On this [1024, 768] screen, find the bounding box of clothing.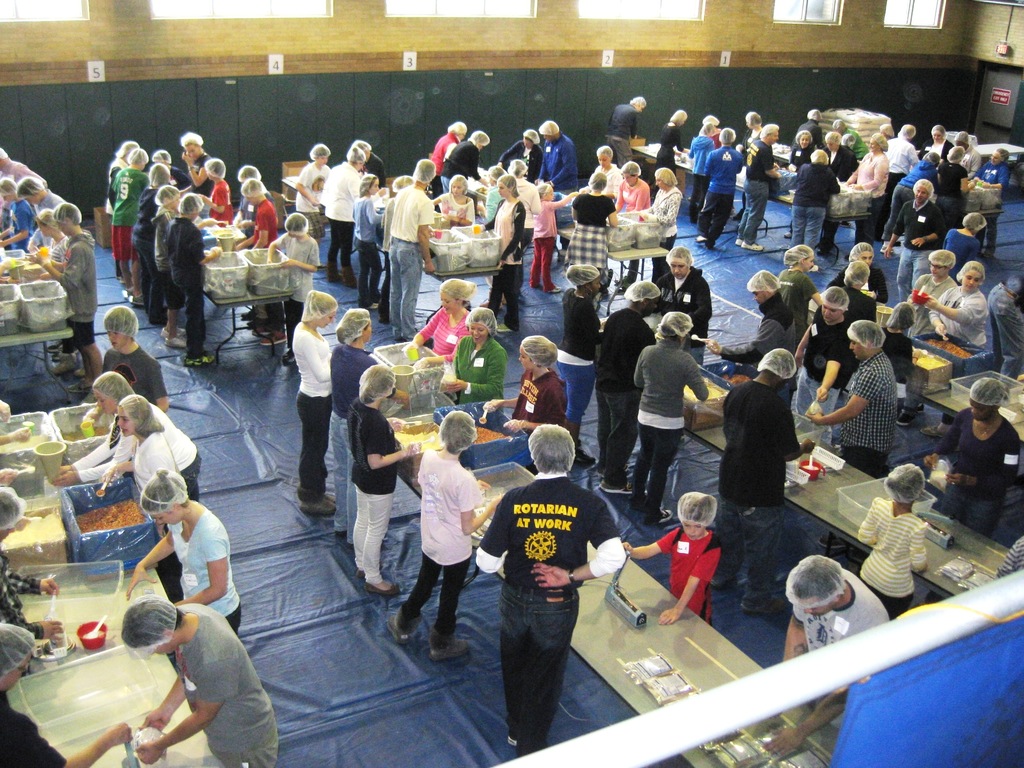
Bounding box: locate(979, 159, 1010, 243).
